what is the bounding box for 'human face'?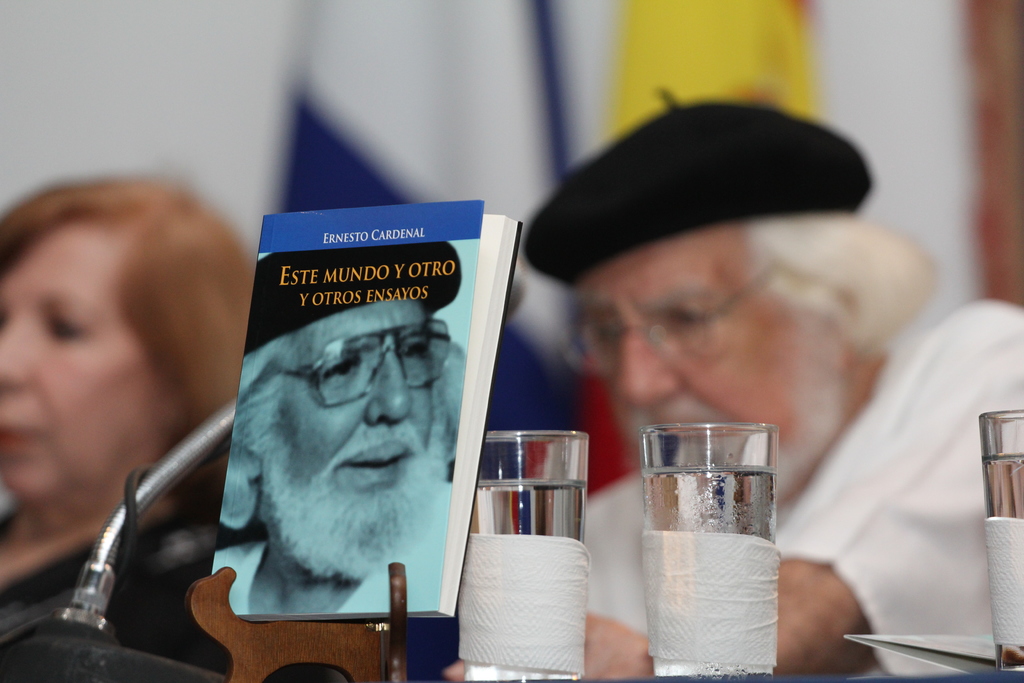
{"x1": 0, "y1": 217, "x2": 169, "y2": 488}.
